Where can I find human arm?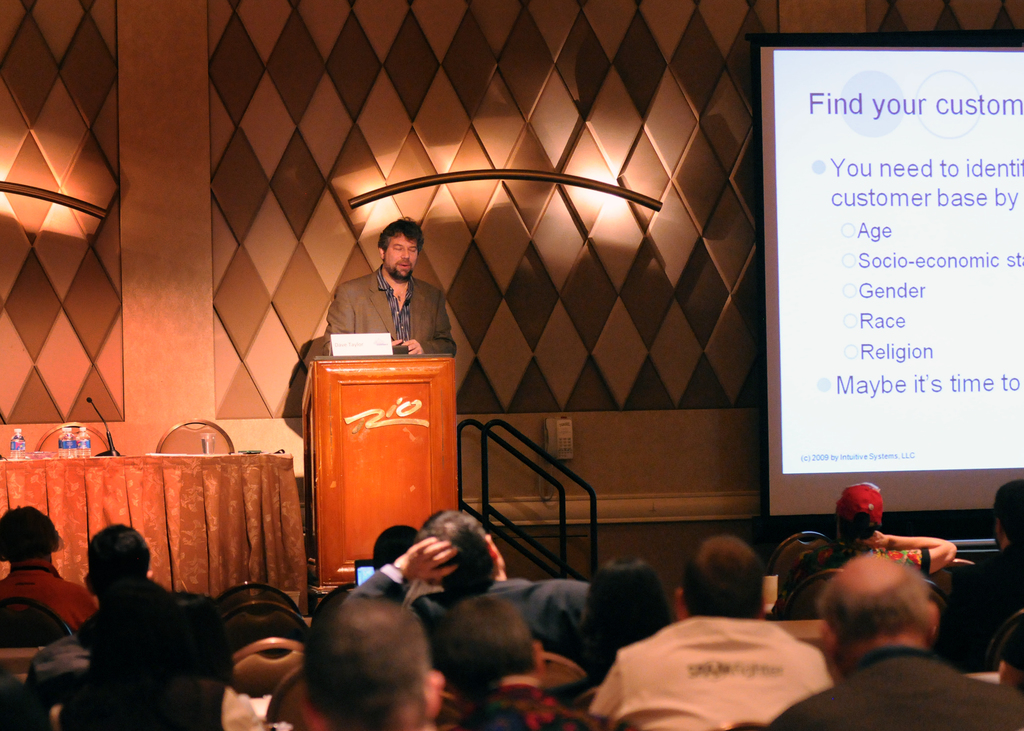
You can find it at (992,623,1023,690).
